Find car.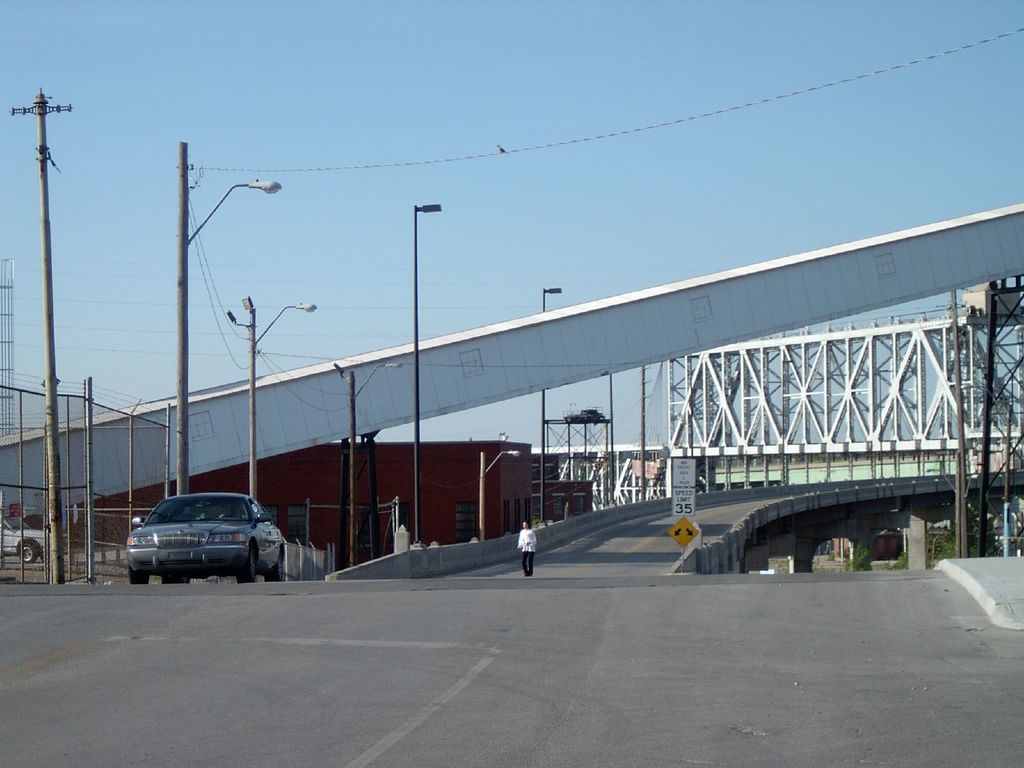
{"left": 124, "top": 493, "right": 287, "bottom": 584}.
